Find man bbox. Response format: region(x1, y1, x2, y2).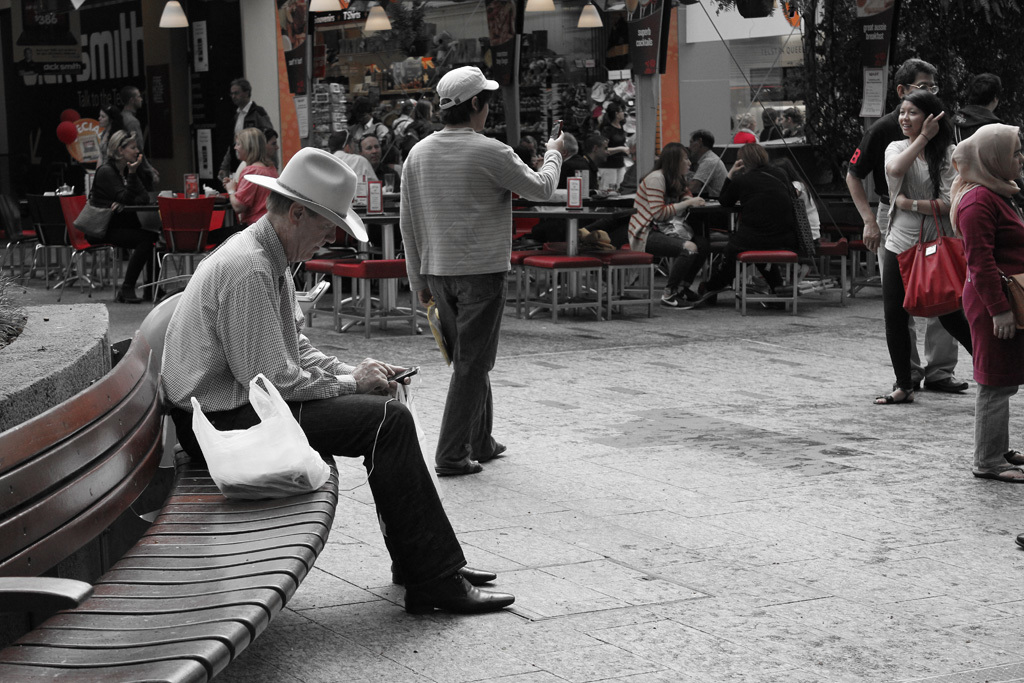
region(841, 55, 950, 397).
